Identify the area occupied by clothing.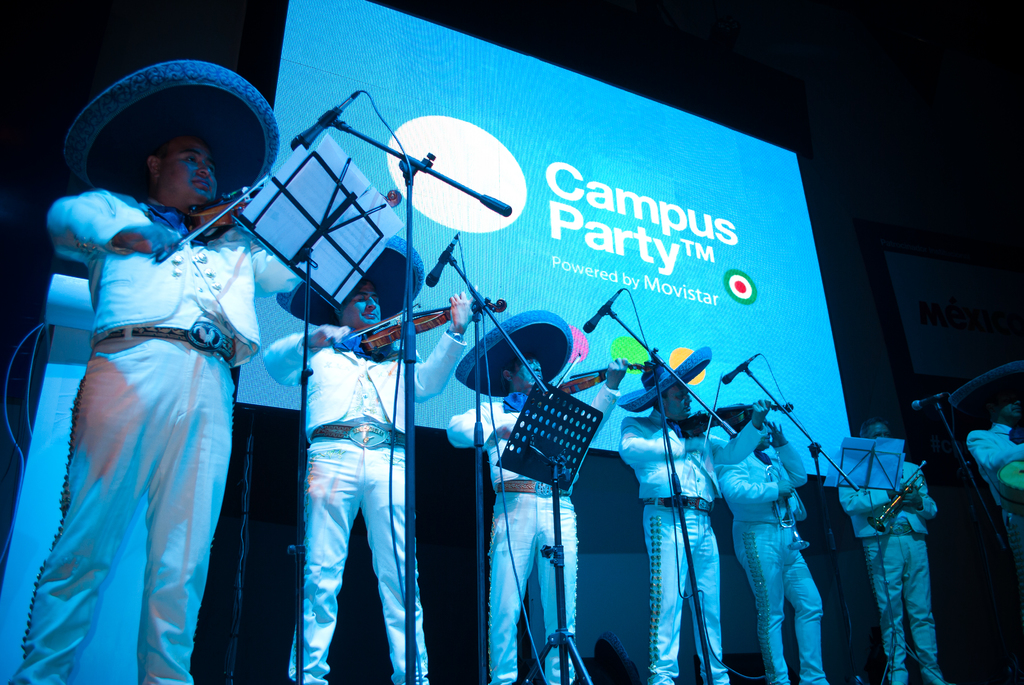
Area: {"left": 839, "top": 450, "right": 945, "bottom": 684}.
